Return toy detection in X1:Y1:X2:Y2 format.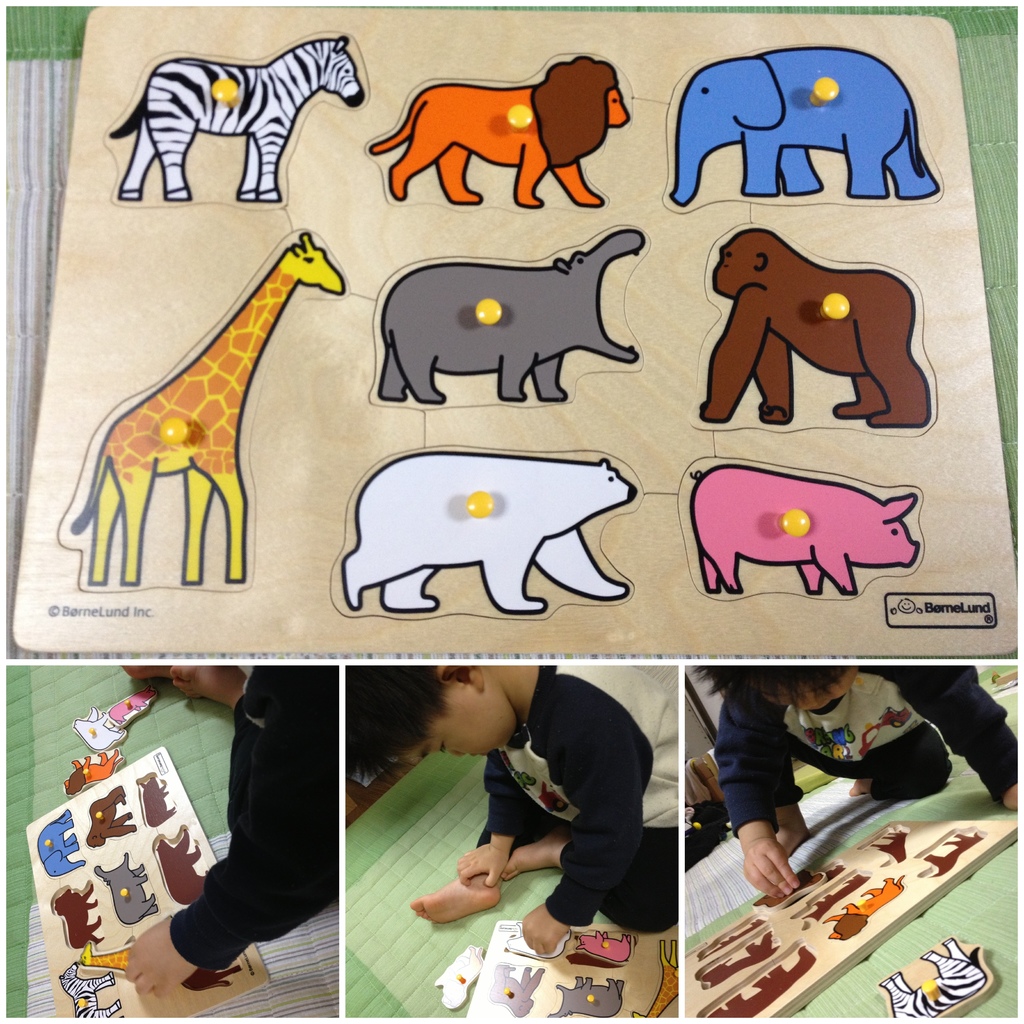
441:946:479:1009.
